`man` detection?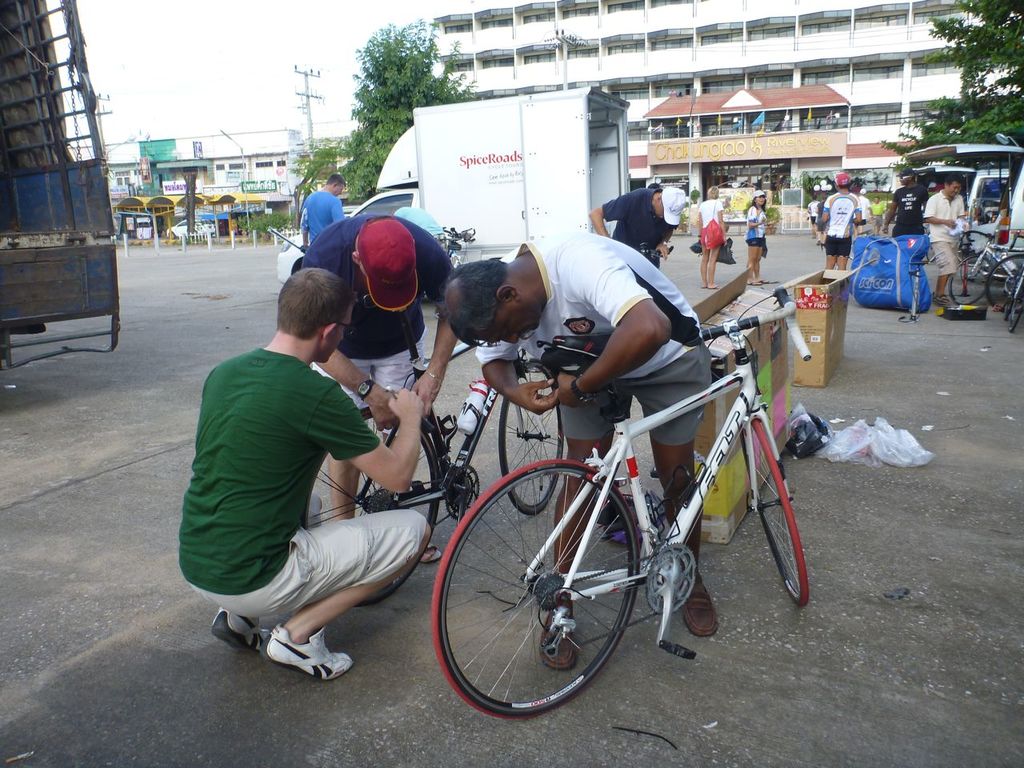
818/170/862/274
